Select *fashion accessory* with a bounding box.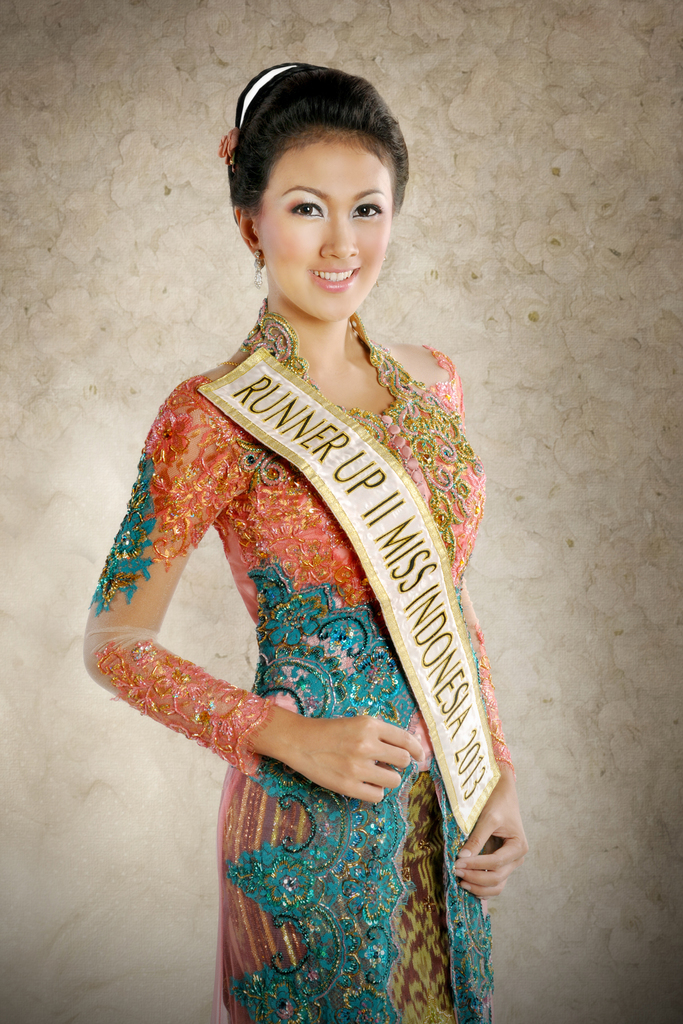
bbox=(374, 257, 383, 289).
